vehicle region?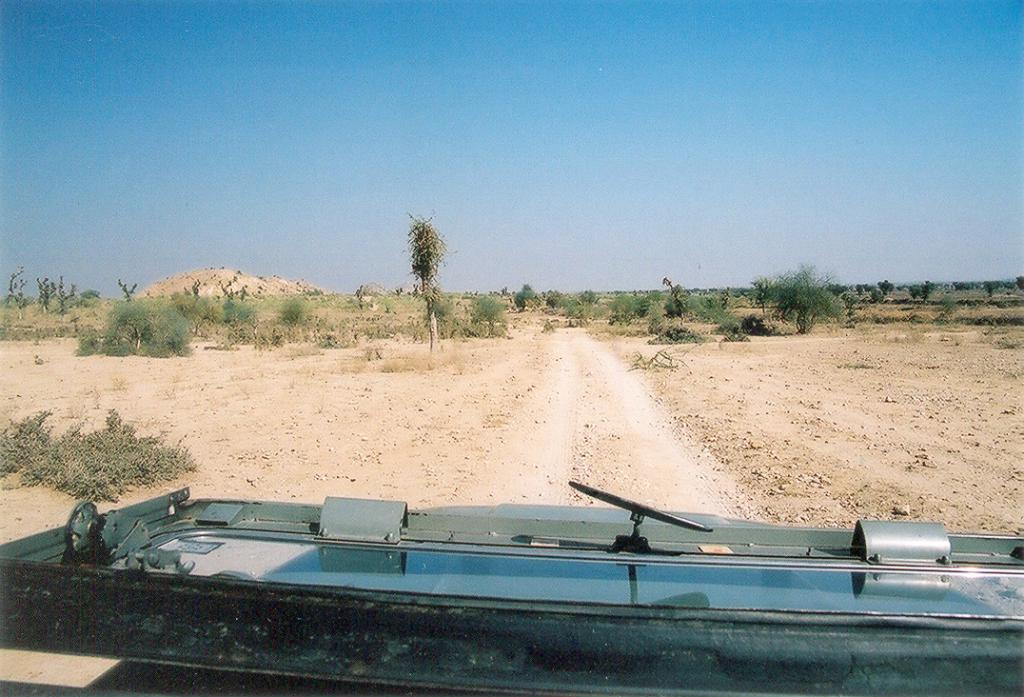
0:474:1023:696
